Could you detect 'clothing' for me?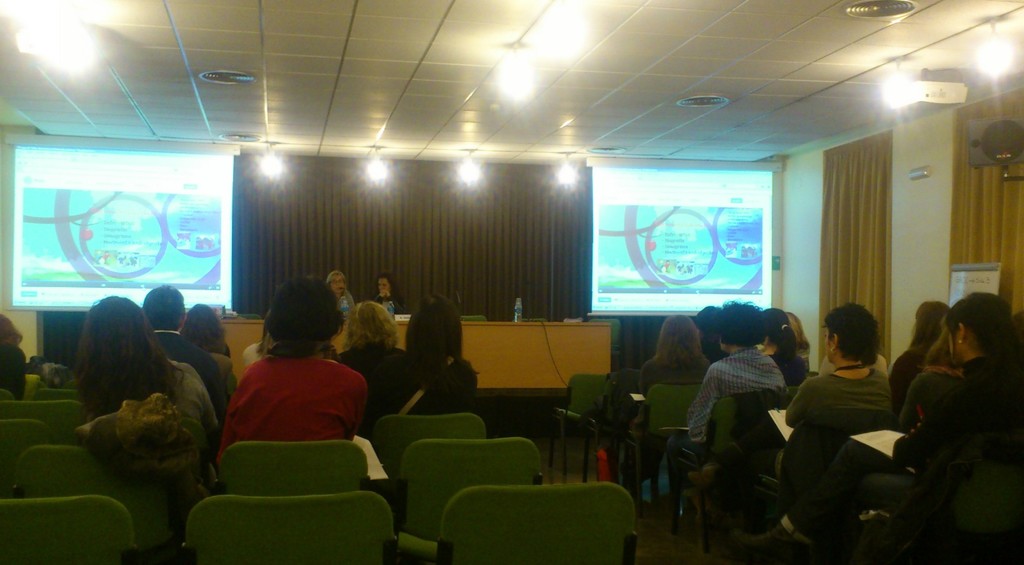
Detection result: [639,355,711,402].
